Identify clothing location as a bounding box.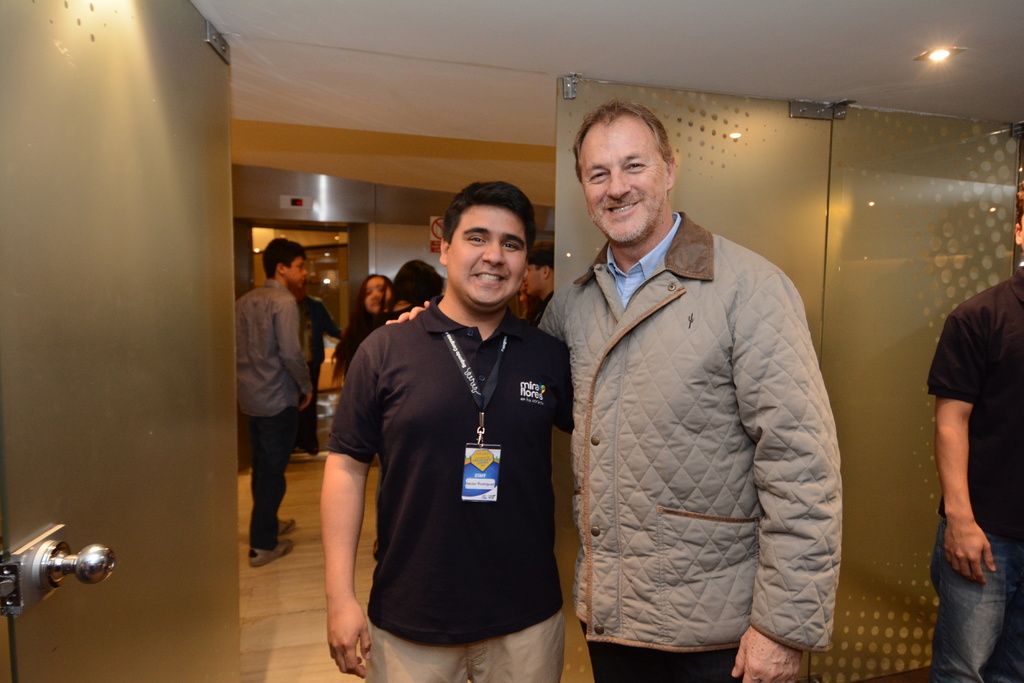
305 294 333 445.
